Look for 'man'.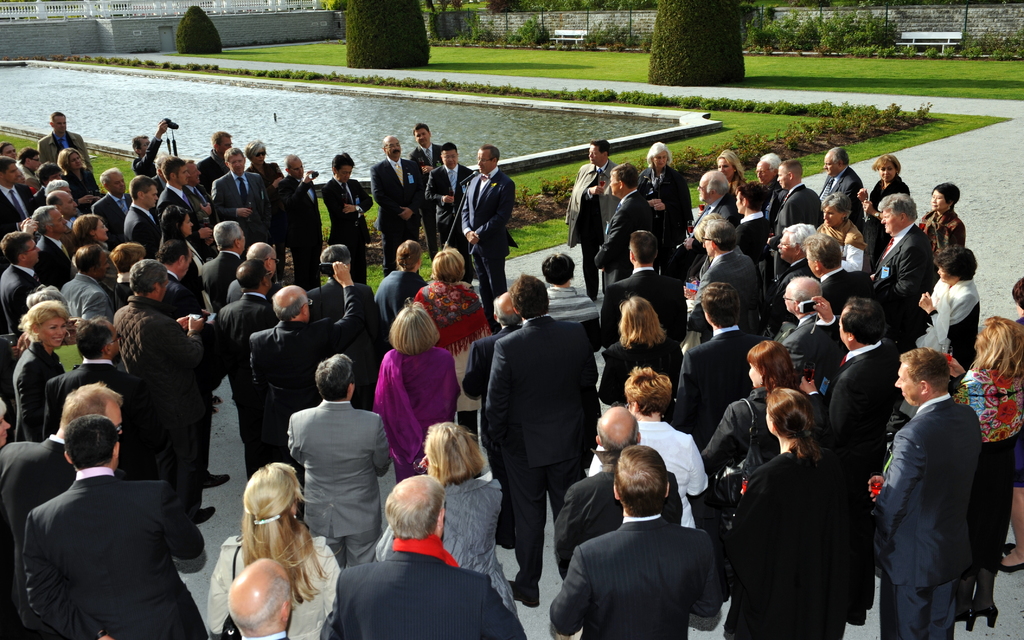
Found: [x1=586, y1=163, x2=660, y2=294].
